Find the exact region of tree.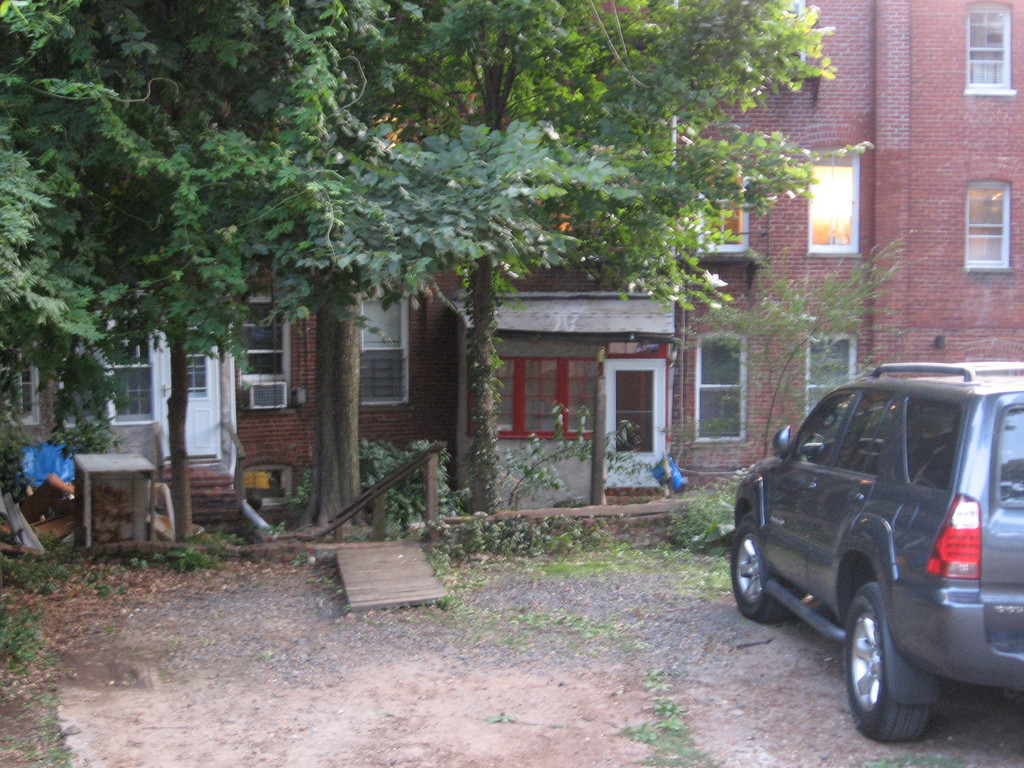
Exact region: region(668, 220, 948, 458).
